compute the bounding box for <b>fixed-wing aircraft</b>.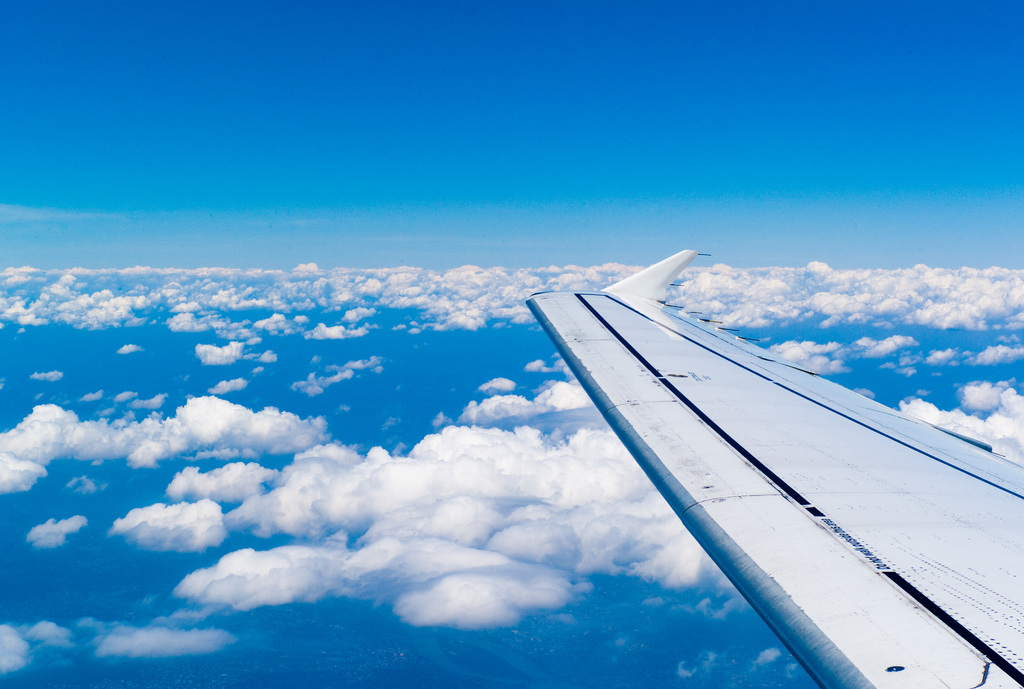
box(525, 247, 1023, 688).
